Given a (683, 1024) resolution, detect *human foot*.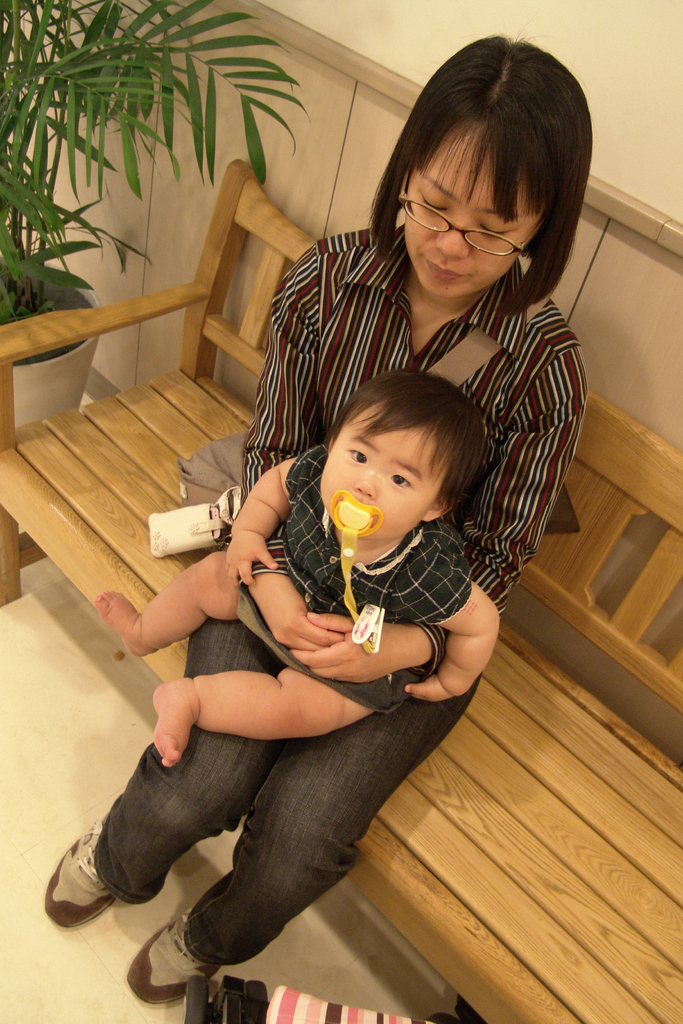
87, 579, 172, 657.
